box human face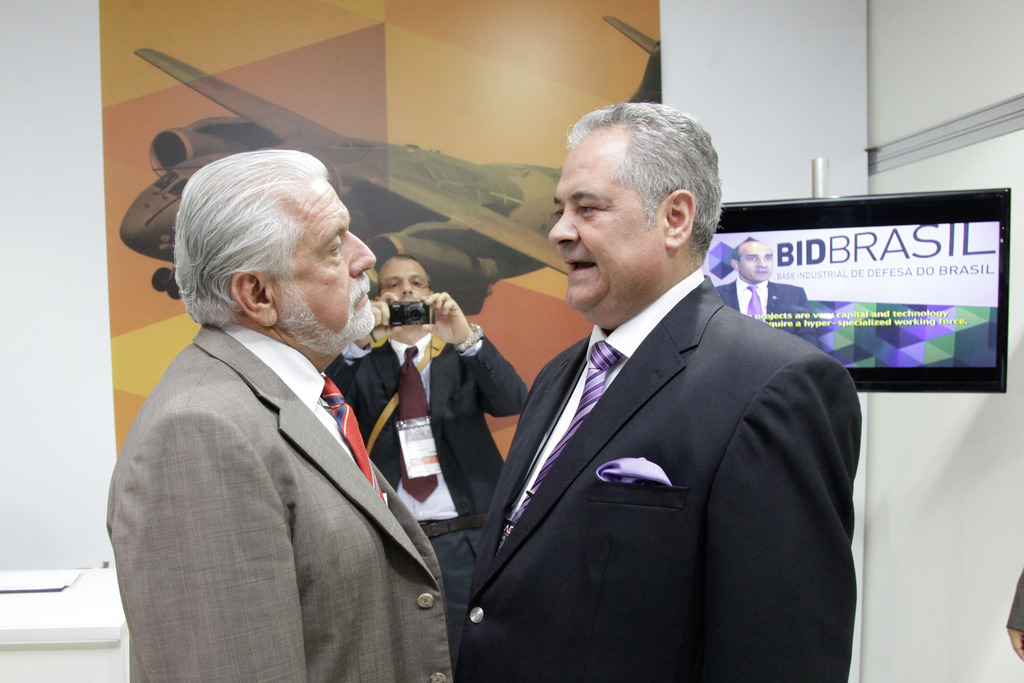
l=380, t=258, r=433, b=302
